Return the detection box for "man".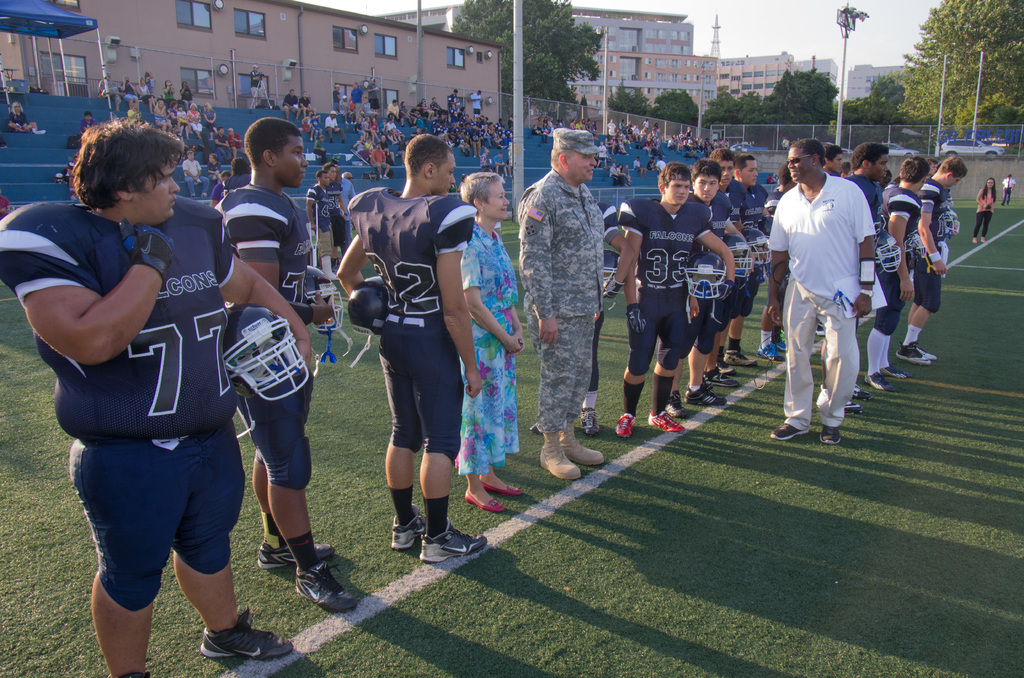
bbox=[726, 155, 771, 318].
